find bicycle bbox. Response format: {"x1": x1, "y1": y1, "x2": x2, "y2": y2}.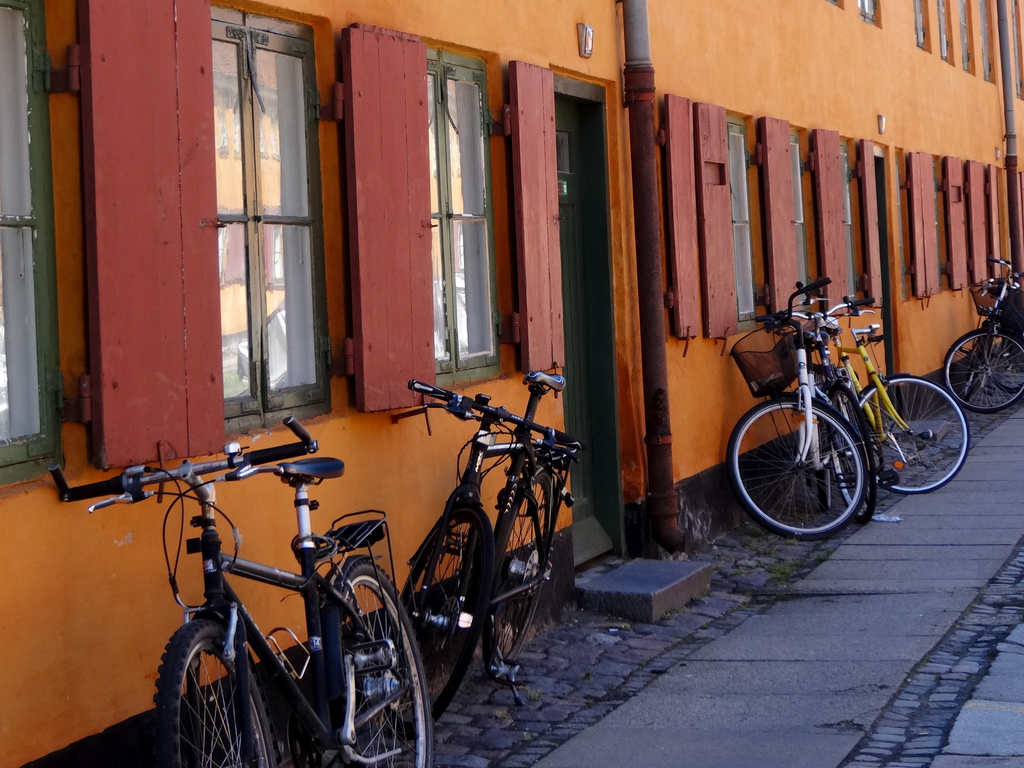
{"x1": 132, "y1": 420, "x2": 425, "y2": 754}.
